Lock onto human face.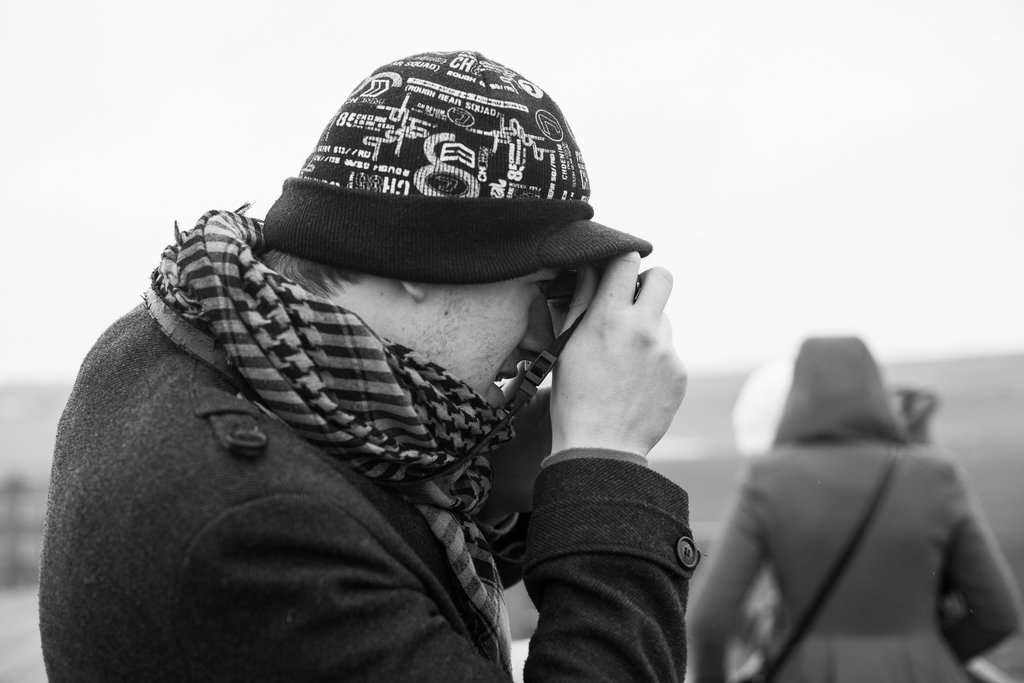
Locked: {"left": 428, "top": 268, "right": 563, "bottom": 412}.
